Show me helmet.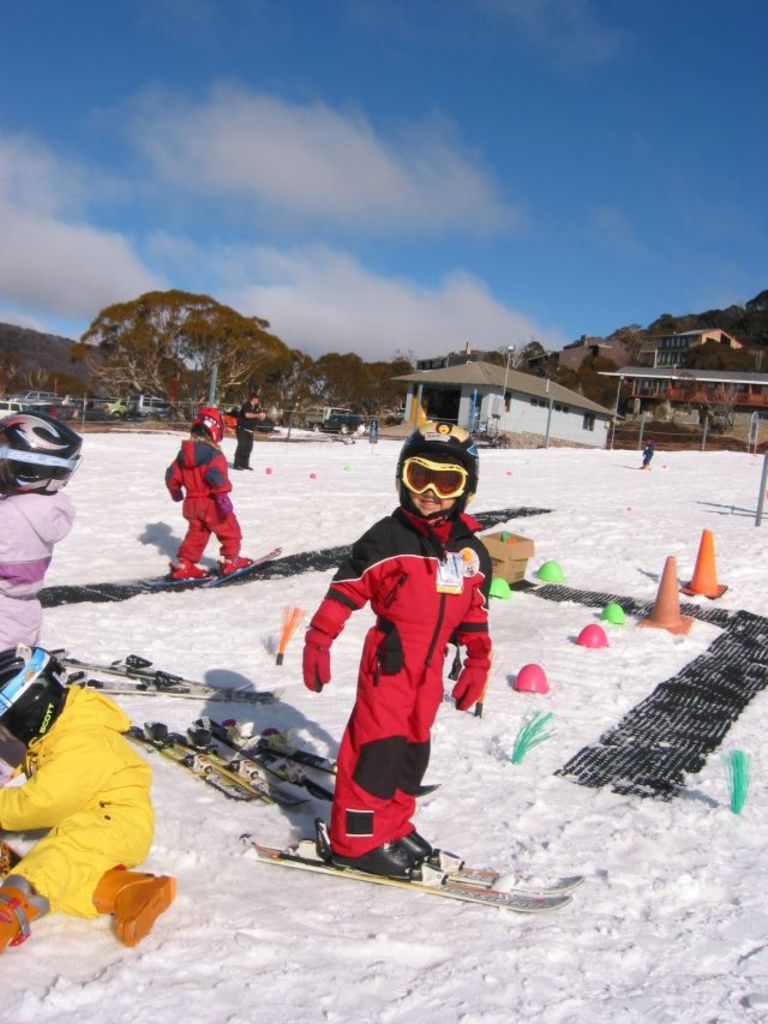
helmet is here: box=[191, 406, 224, 443].
